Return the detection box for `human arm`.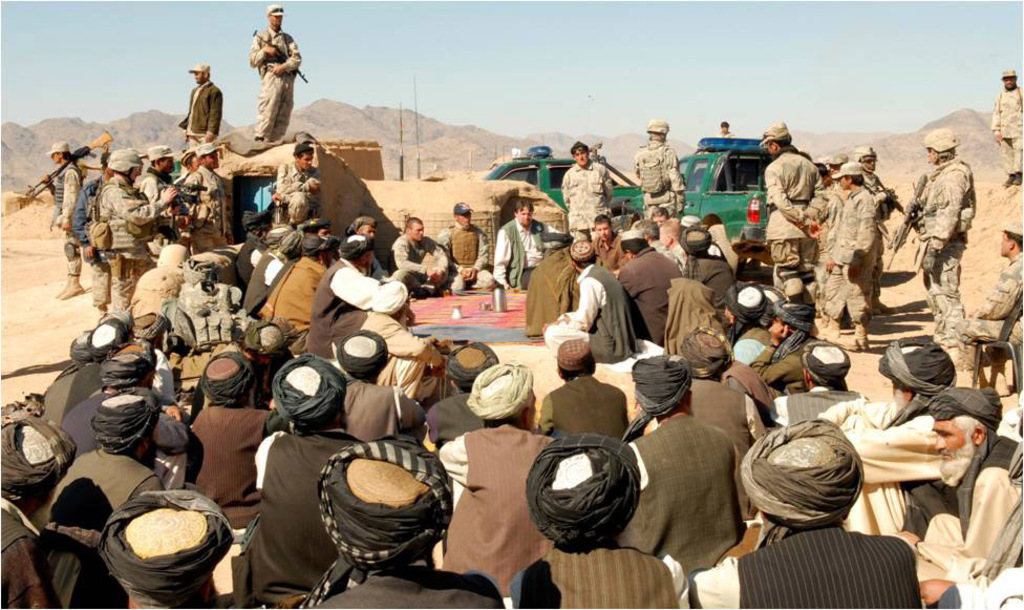
rect(492, 225, 516, 297).
